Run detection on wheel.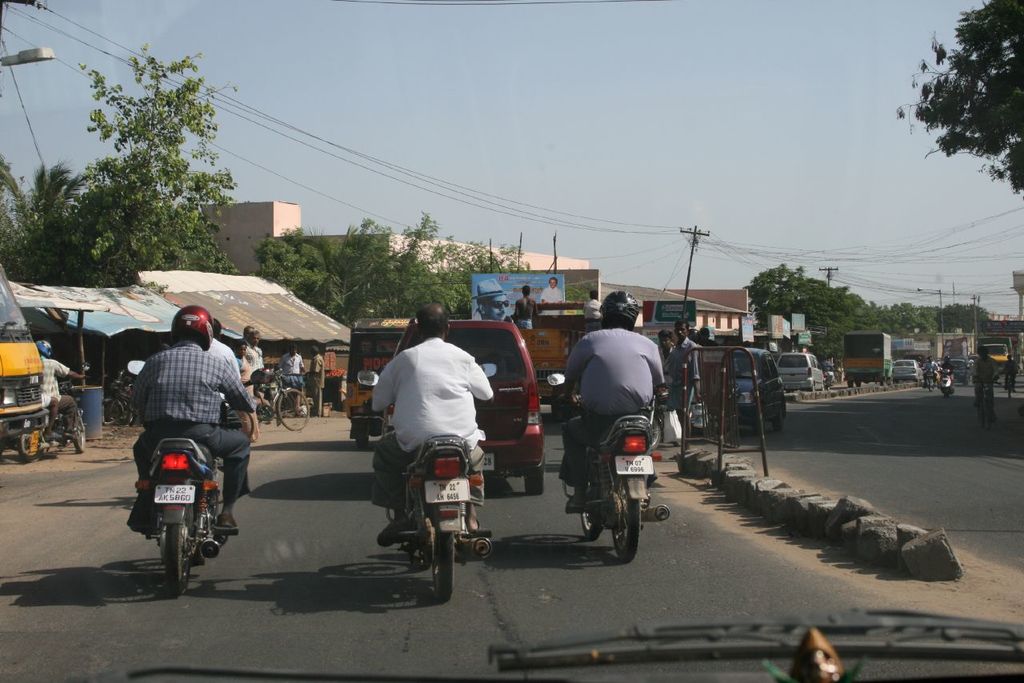
Result: {"x1": 74, "y1": 415, "x2": 84, "y2": 453}.
